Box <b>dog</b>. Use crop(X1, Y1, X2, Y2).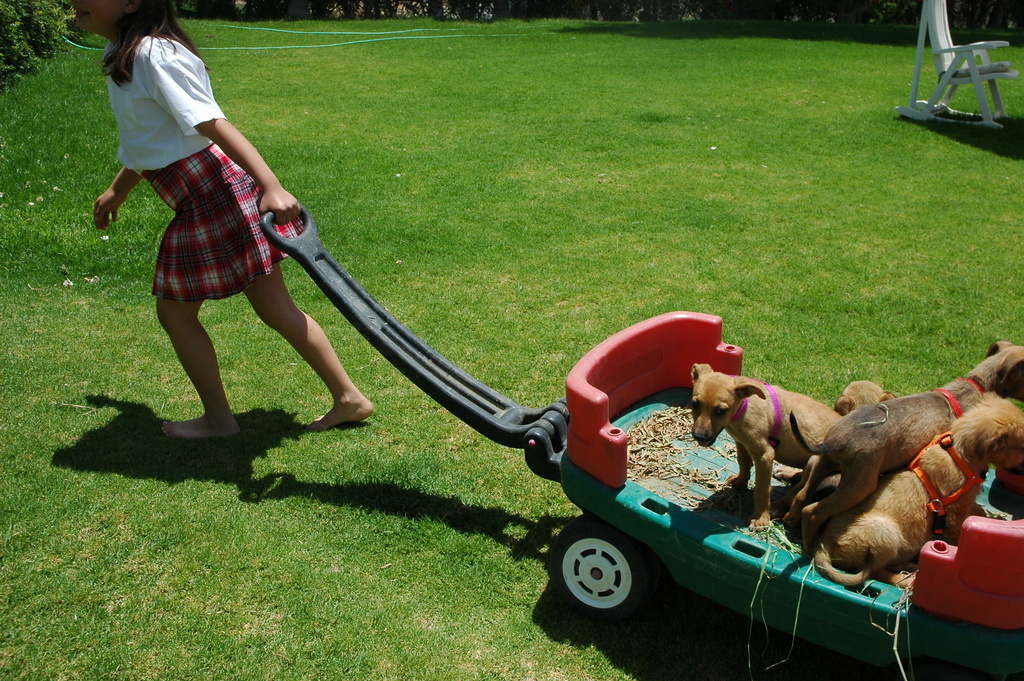
crop(780, 338, 1023, 537).
